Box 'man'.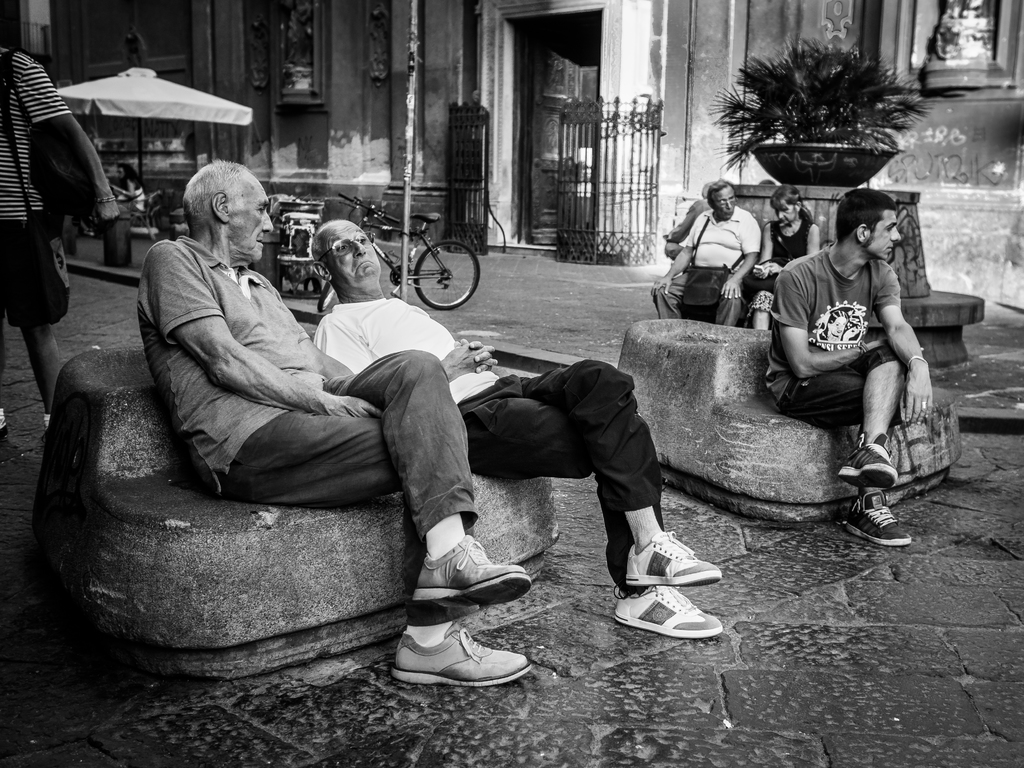
region(134, 157, 534, 691).
